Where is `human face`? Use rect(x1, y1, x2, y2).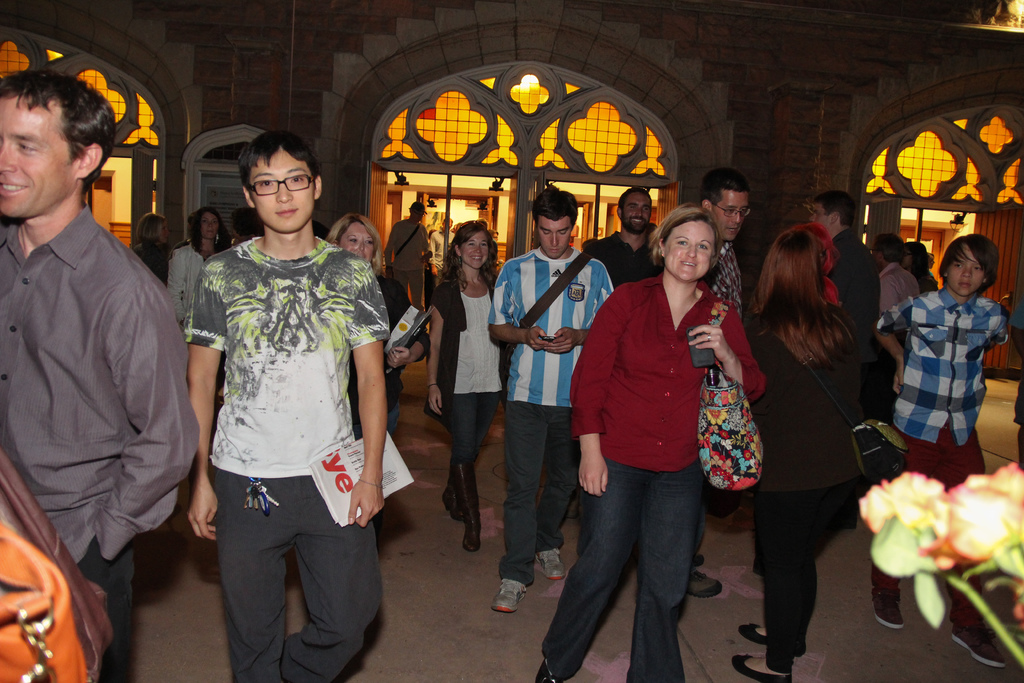
rect(249, 147, 314, 226).
